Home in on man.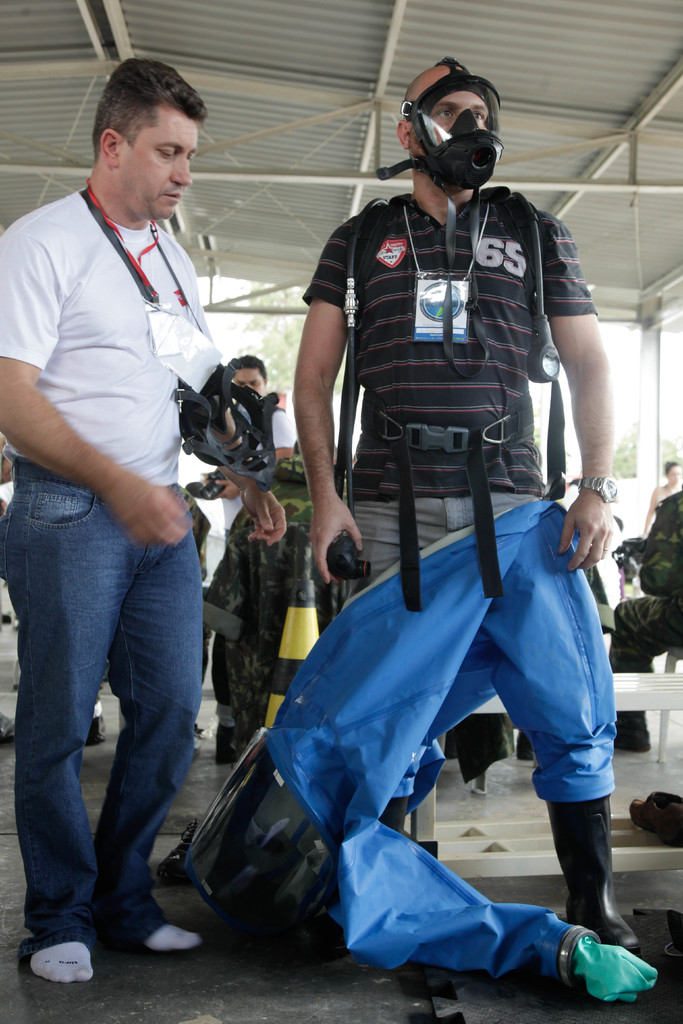
Homed in at pyautogui.locateOnScreen(201, 355, 294, 552).
